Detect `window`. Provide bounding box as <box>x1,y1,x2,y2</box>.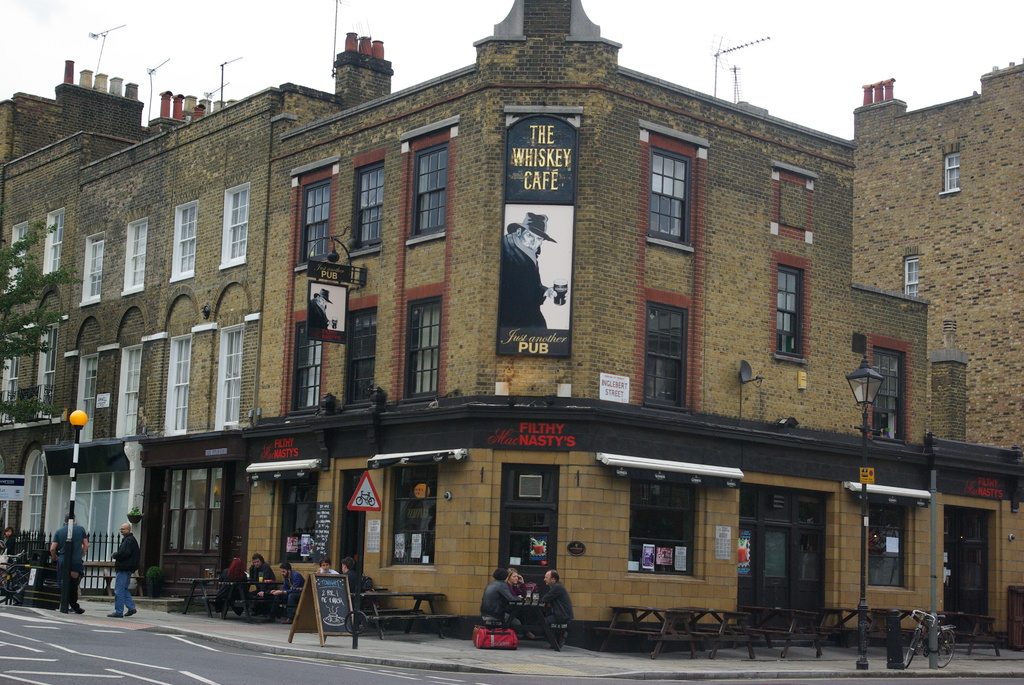
<box>342,294,372,411</box>.
